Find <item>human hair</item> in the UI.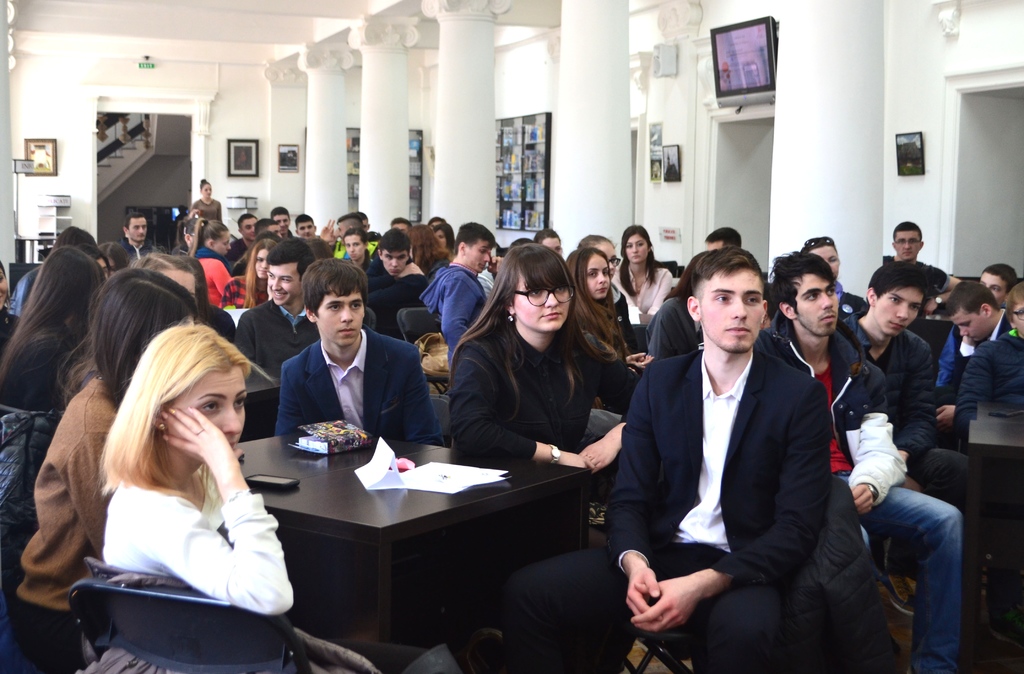
UI element at bbox(54, 244, 204, 410).
